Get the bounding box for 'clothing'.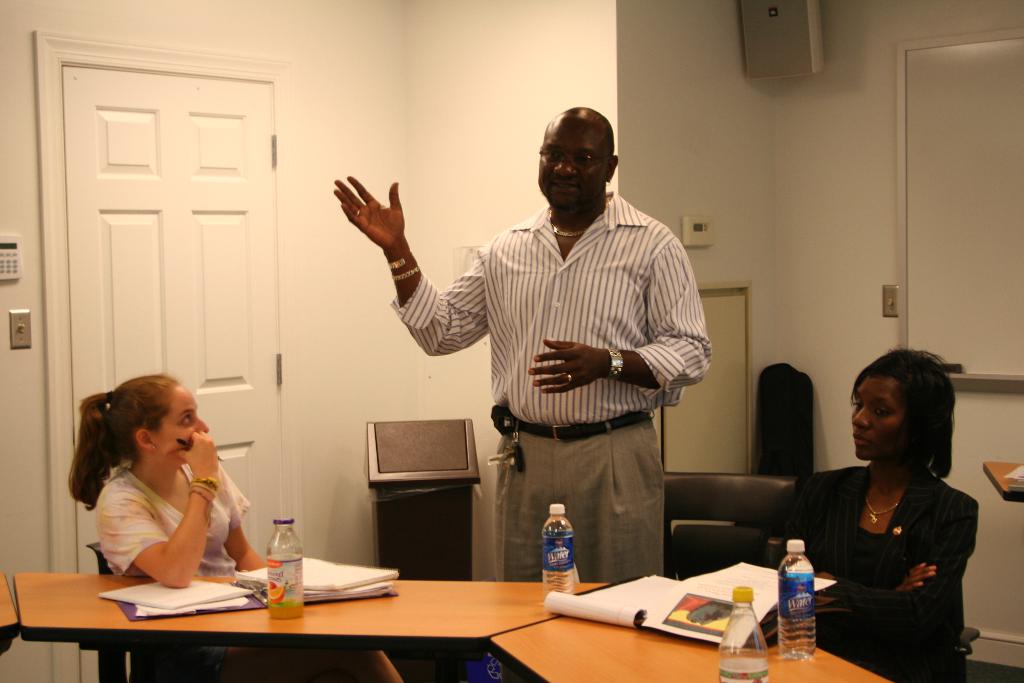
pyautogui.locateOnScreen(755, 470, 963, 682).
